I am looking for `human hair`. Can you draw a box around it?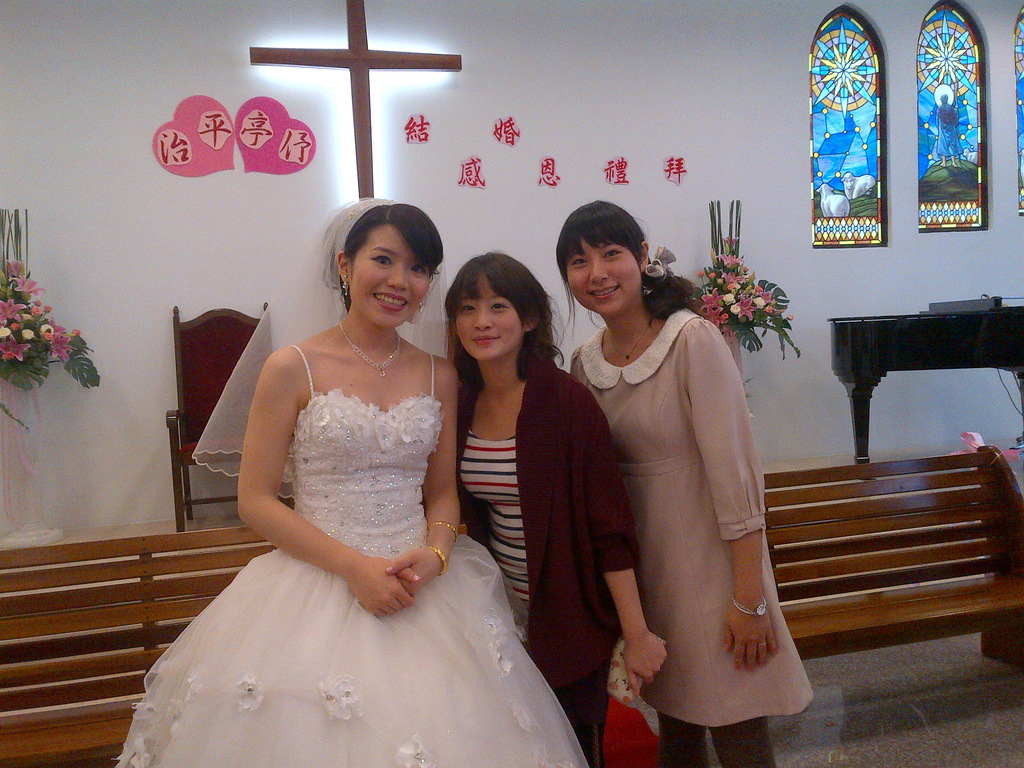
Sure, the bounding box is bbox=(321, 201, 445, 315).
